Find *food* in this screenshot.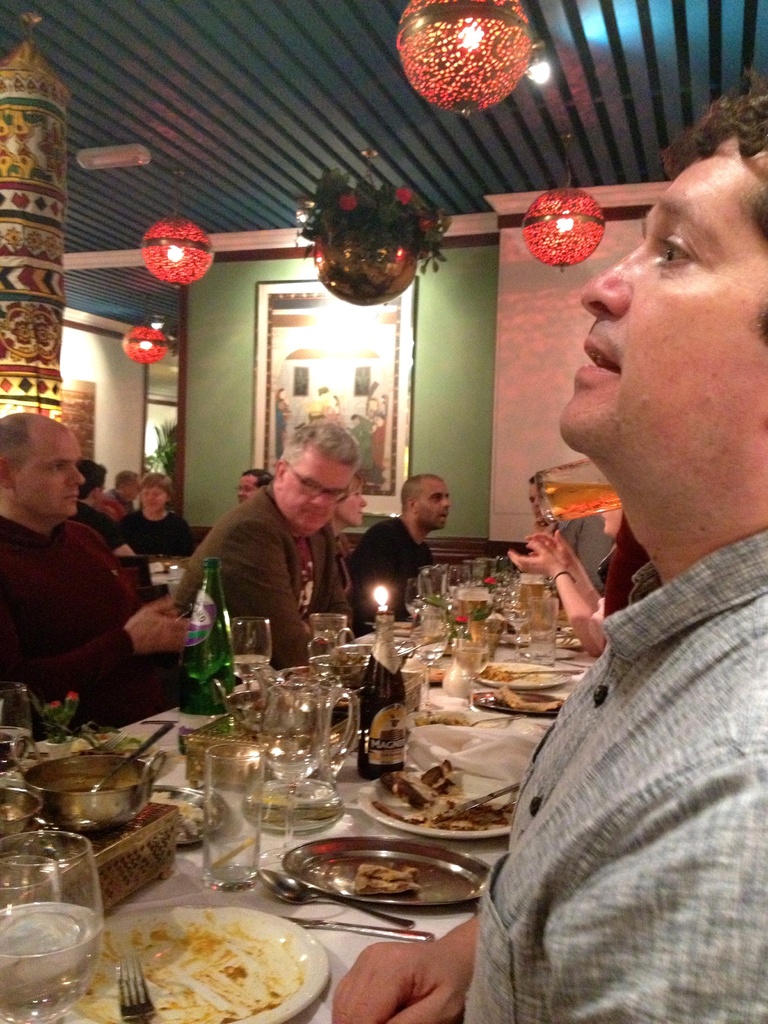
The bounding box for *food* is 353,865,426,896.
